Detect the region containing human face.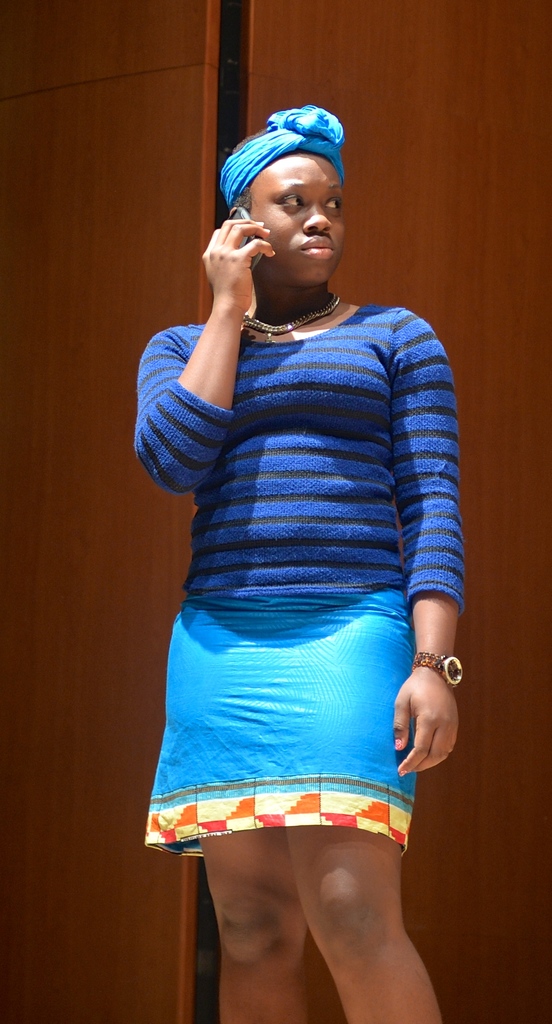
crop(237, 156, 342, 278).
